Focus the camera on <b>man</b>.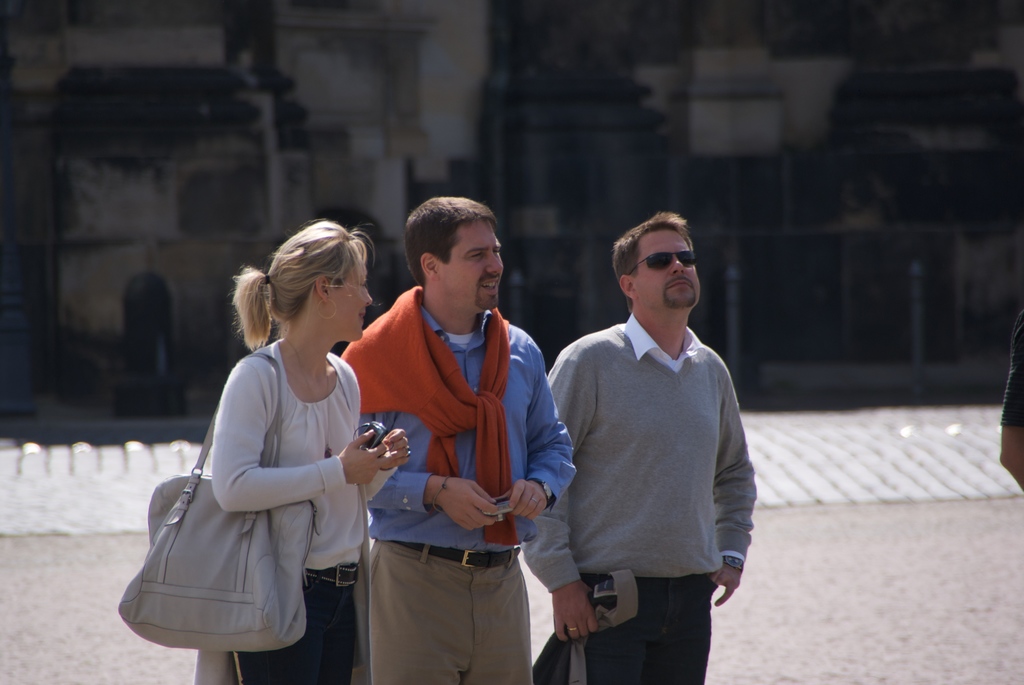
Focus region: l=518, t=208, r=760, b=684.
